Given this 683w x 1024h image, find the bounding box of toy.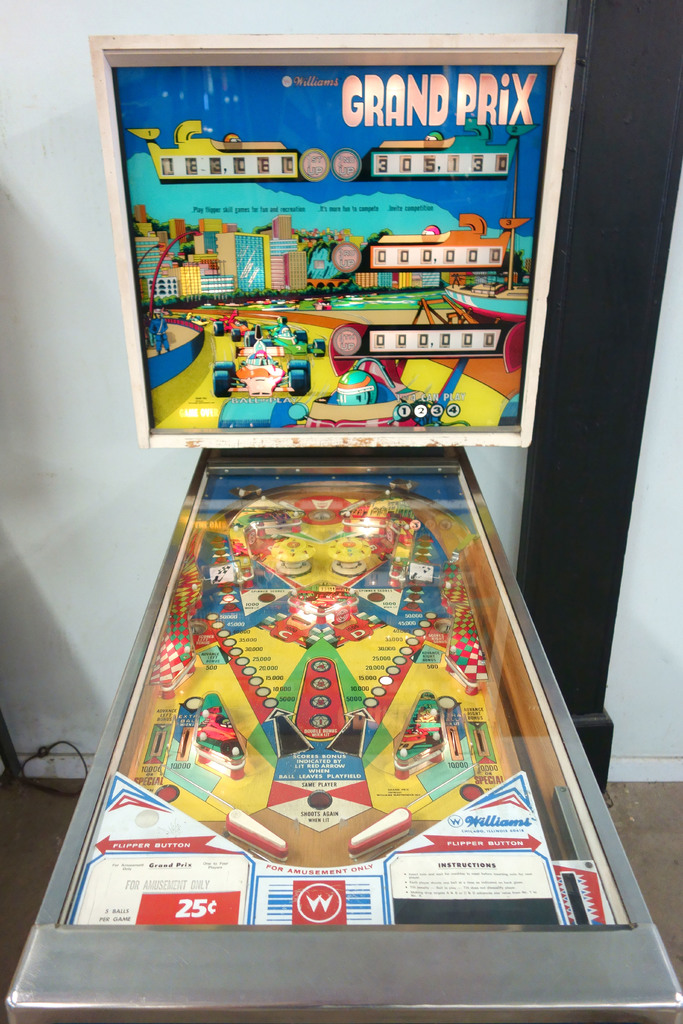
crop(317, 239, 358, 282).
